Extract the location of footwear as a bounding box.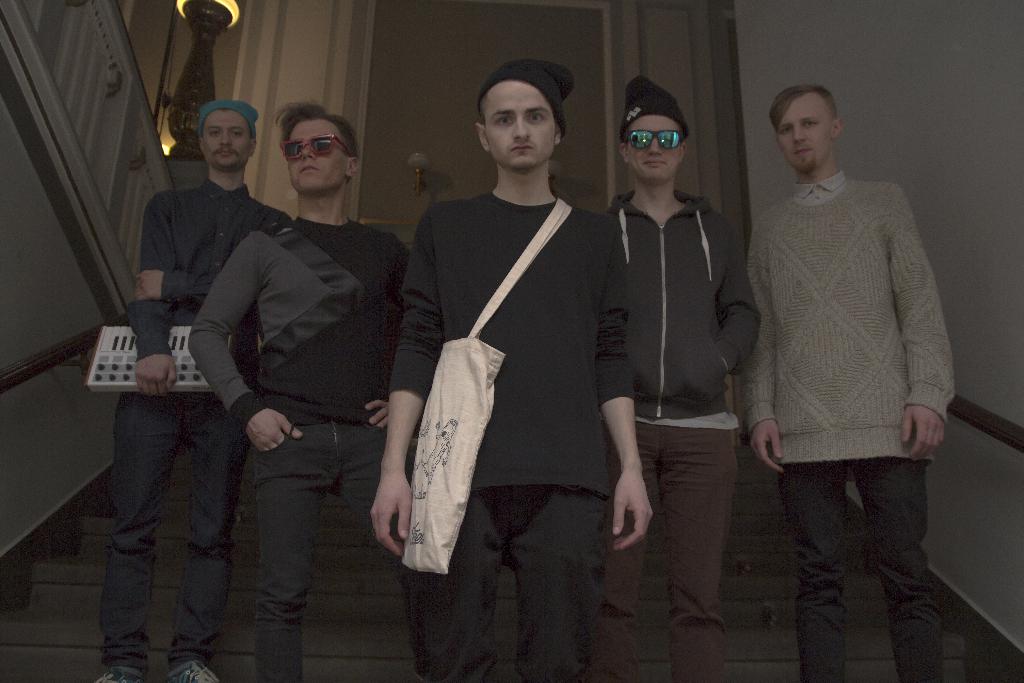
bbox(90, 664, 147, 682).
